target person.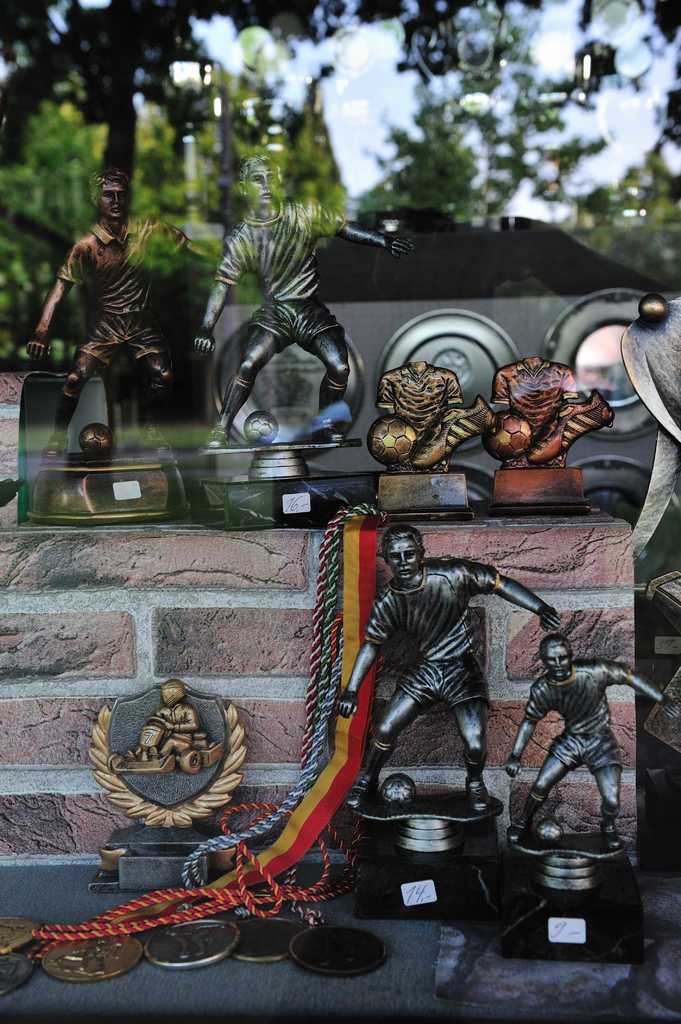
Target region: box=[374, 360, 495, 472].
